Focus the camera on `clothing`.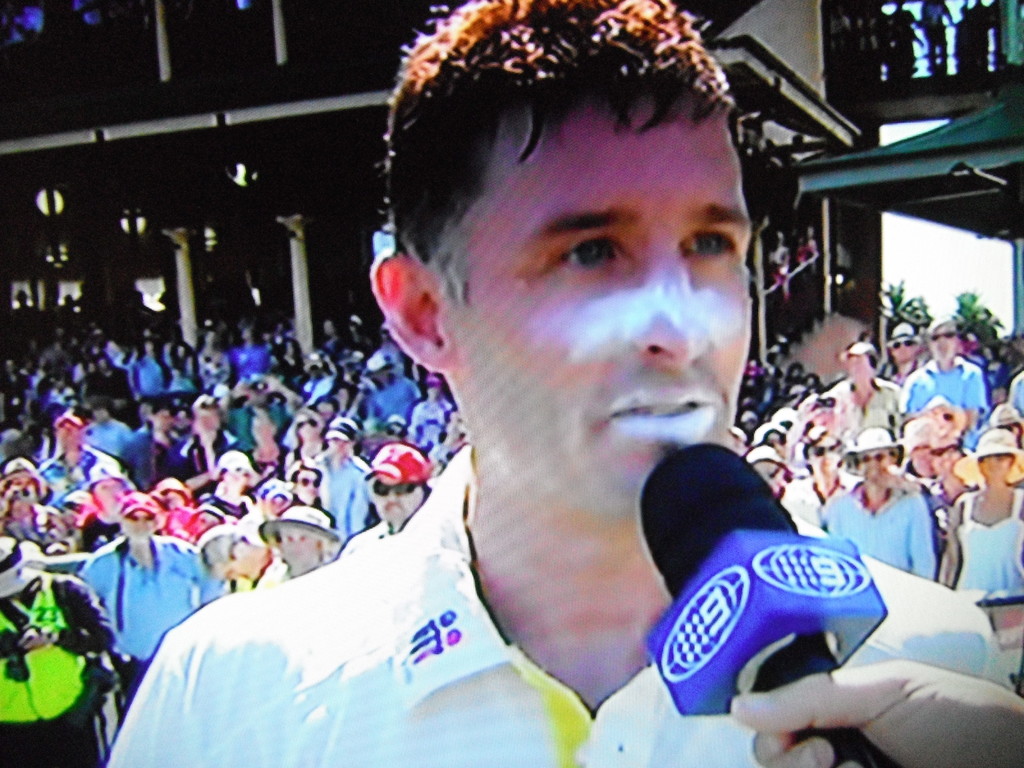
Focus region: <region>831, 481, 927, 579</region>.
